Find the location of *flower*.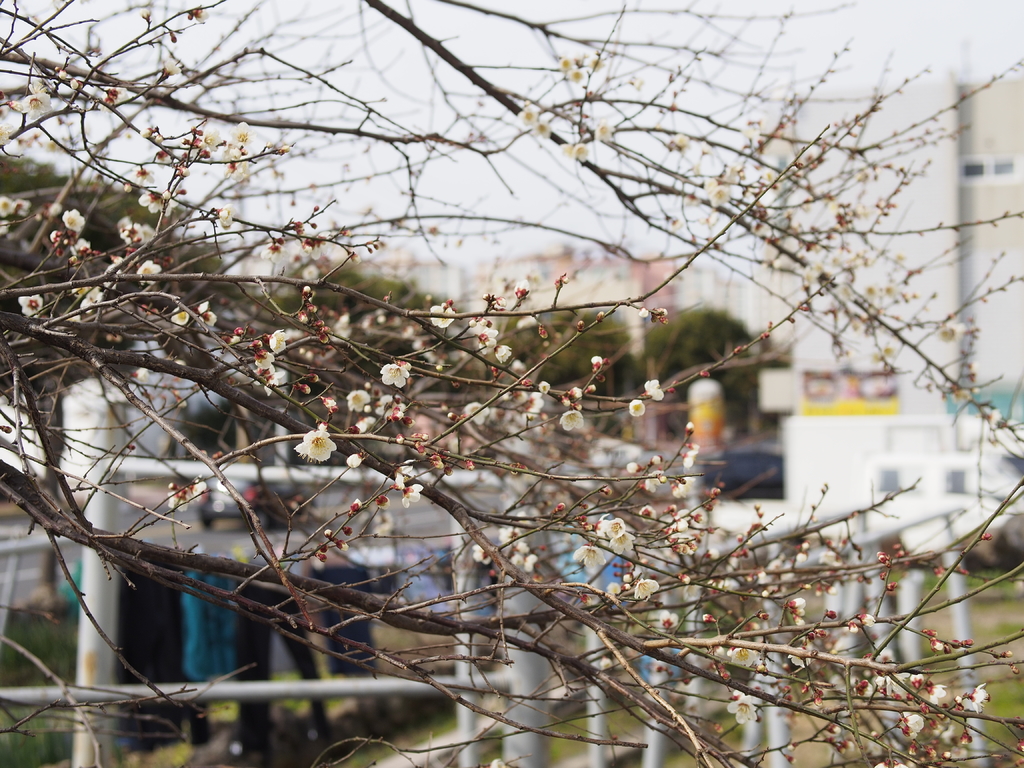
Location: x1=513, y1=278, x2=529, y2=302.
